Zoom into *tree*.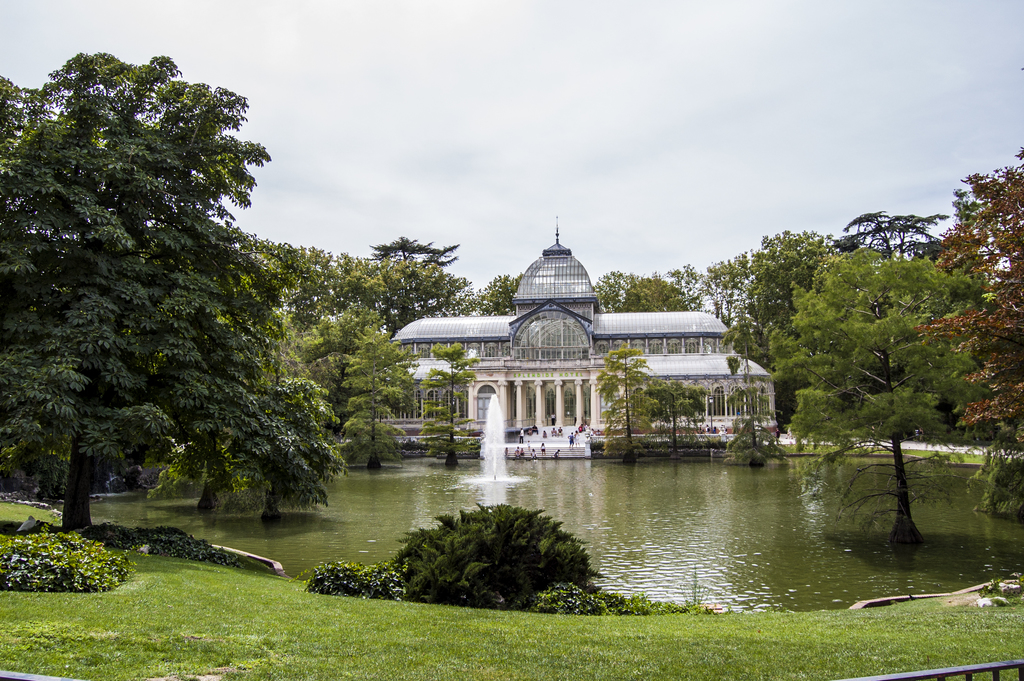
Zoom target: Rect(584, 331, 655, 482).
